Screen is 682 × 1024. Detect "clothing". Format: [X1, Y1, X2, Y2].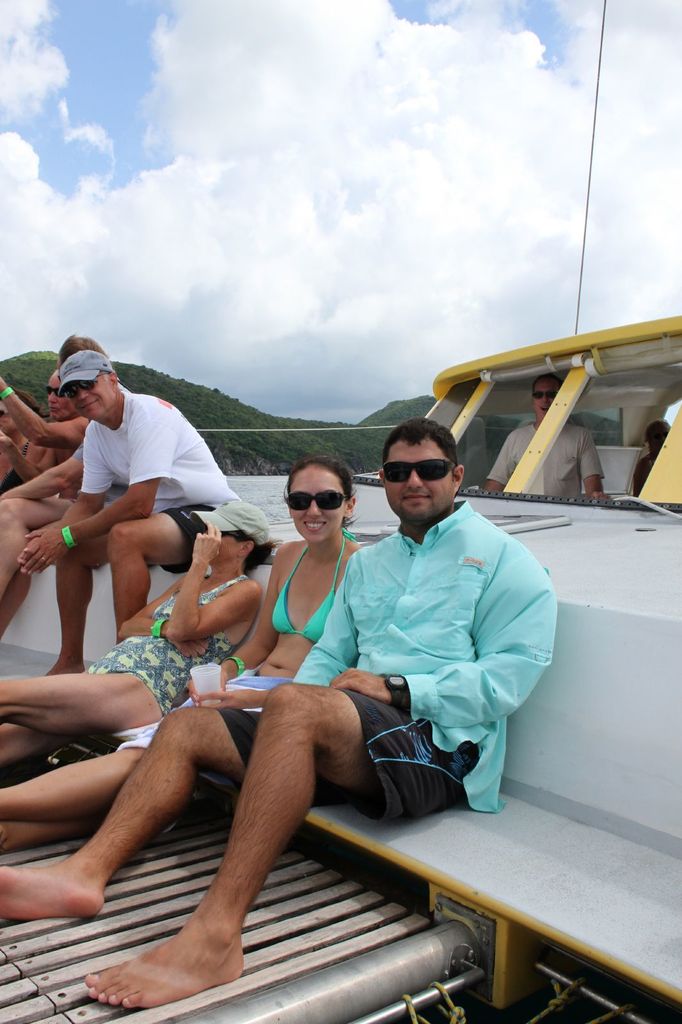
[121, 676, 299, 751].
